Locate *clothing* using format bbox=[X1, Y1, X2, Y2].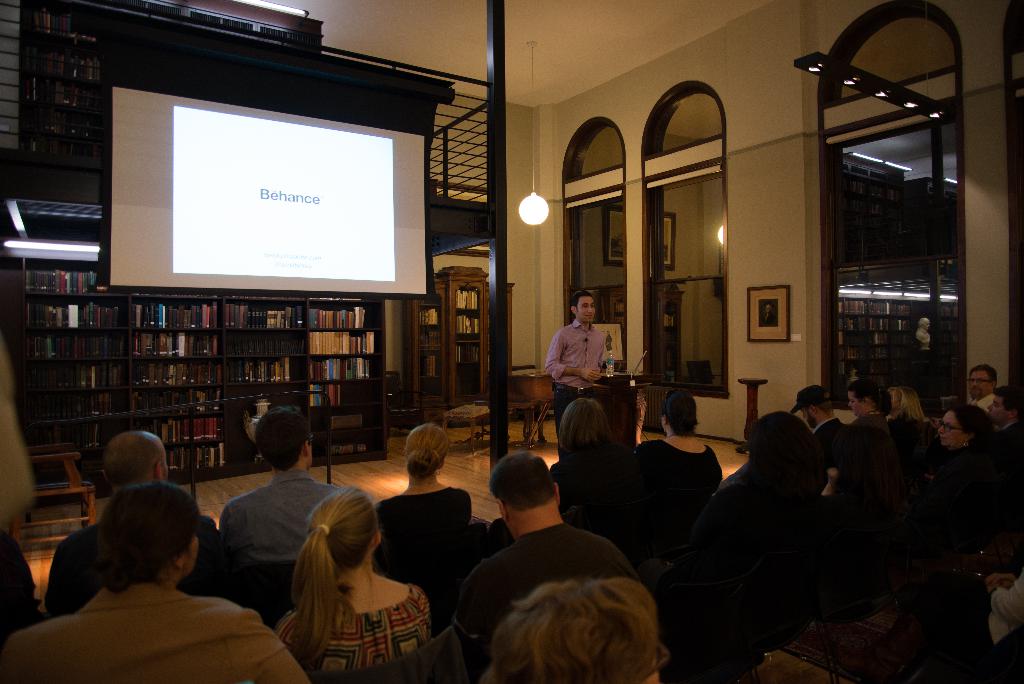
bbox=[552, 321, 605, 380].
